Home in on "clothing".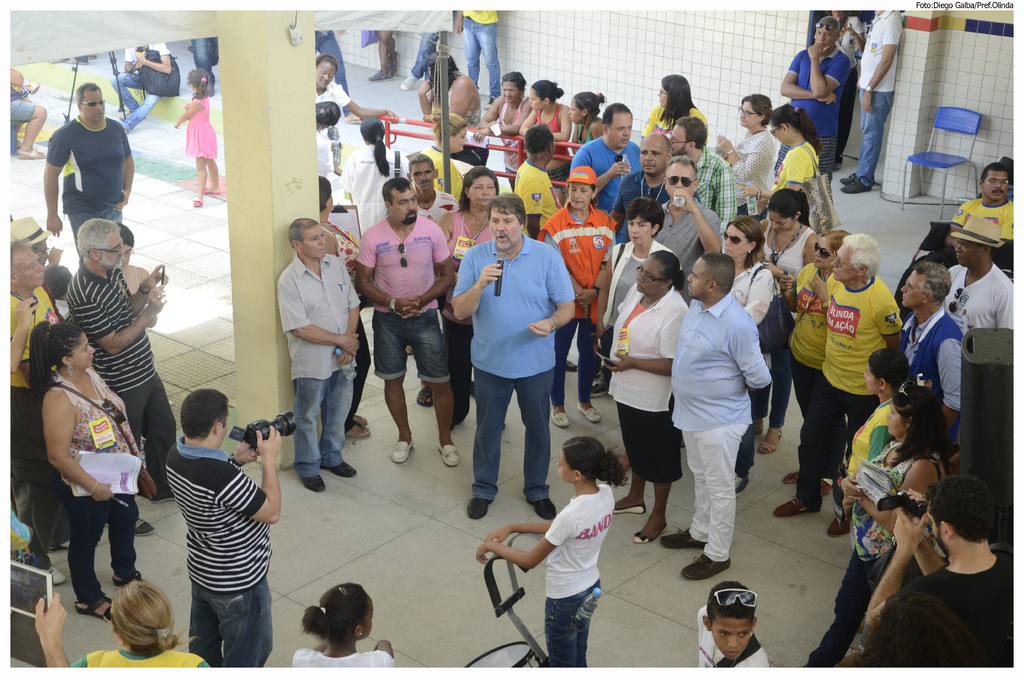
Homed in at bbox=[184, 95, 213, 163].
